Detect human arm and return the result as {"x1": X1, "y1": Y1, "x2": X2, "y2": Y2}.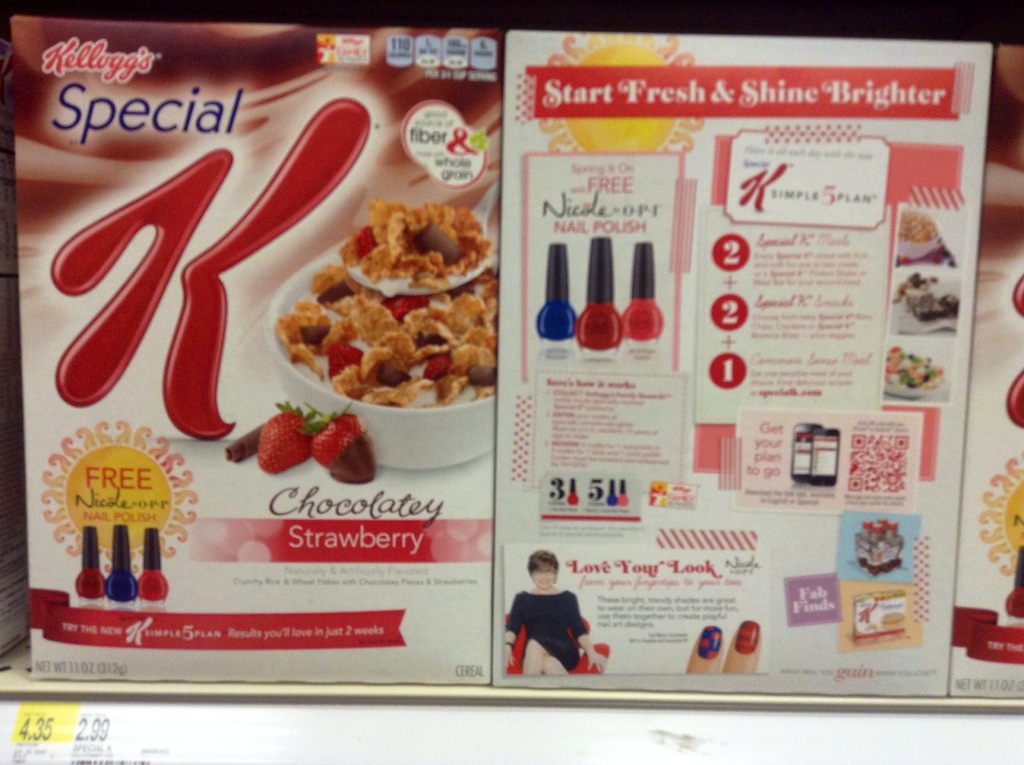
{"x1": 567, "y1": 596, "x2": 600, "y2": 680}.
